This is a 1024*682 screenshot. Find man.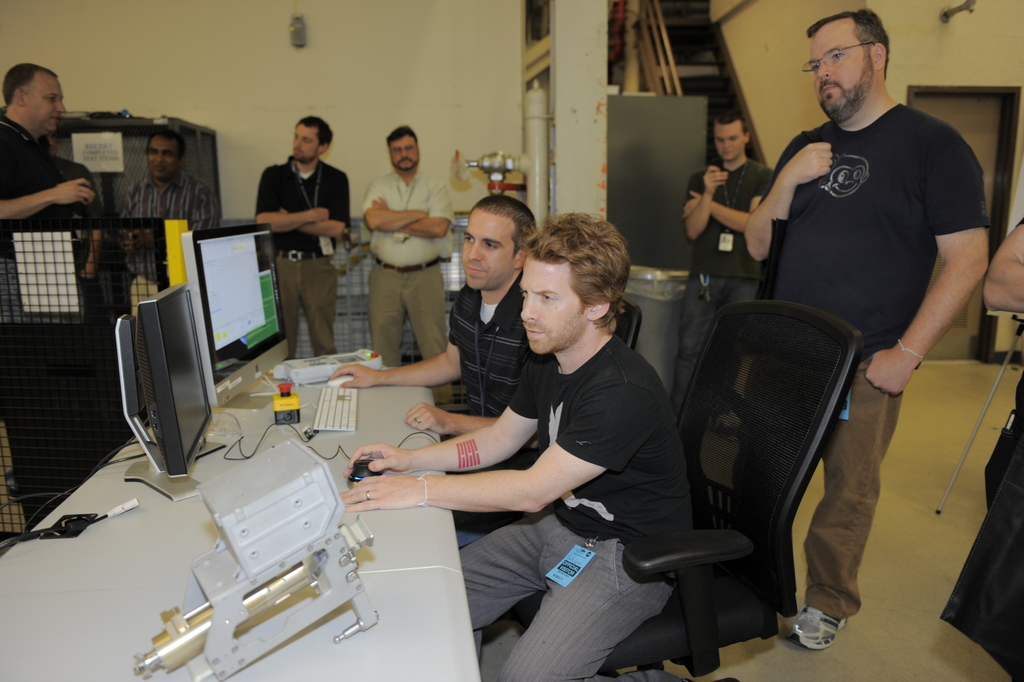
Bounding box: rect(122, 126, 200, 304).
